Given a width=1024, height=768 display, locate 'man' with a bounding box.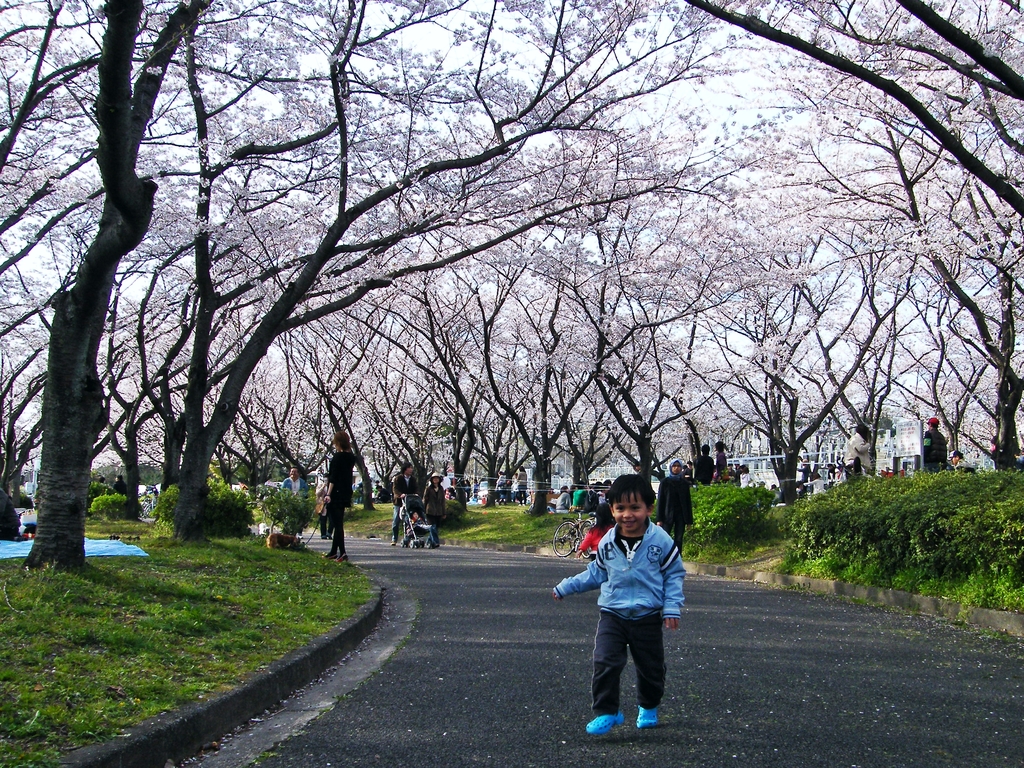
Located: 316/430/358/569.
